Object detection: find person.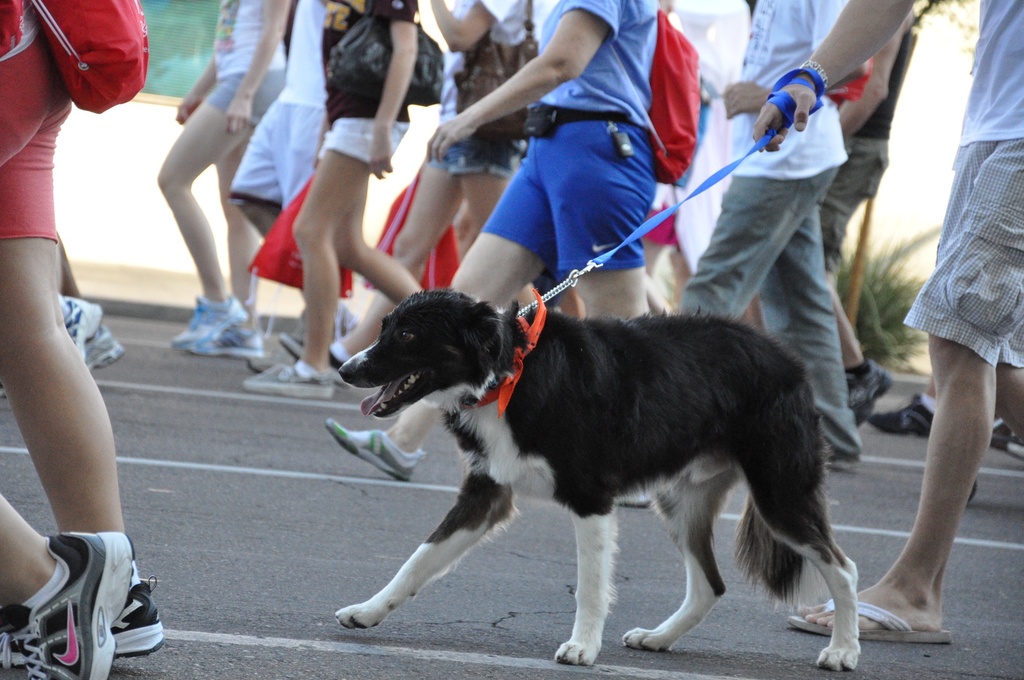
bbox=(237, 0, 447, 407).
